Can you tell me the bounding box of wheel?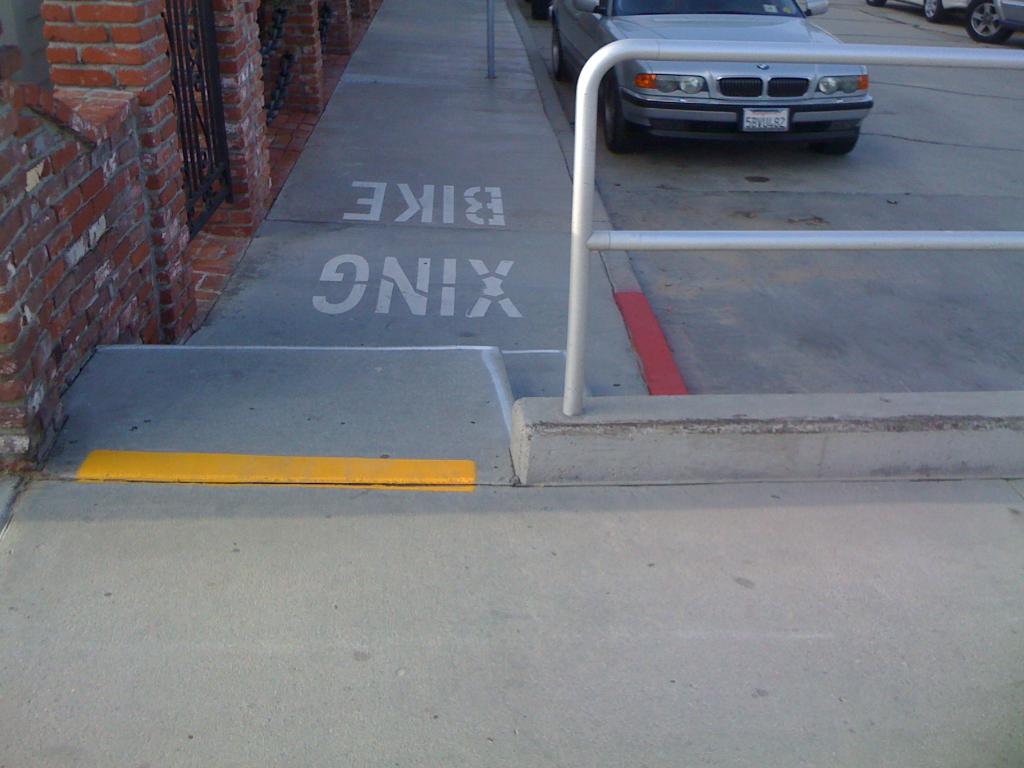
964 0 1011 45.
